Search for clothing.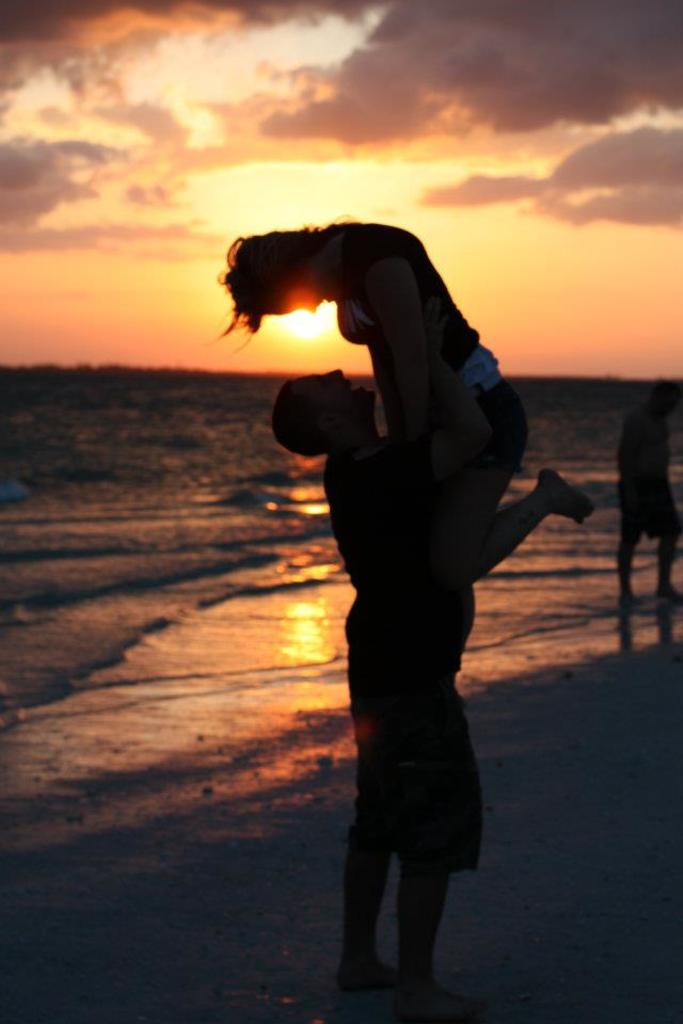
Found at bbox(323, 444, 483, 875).
